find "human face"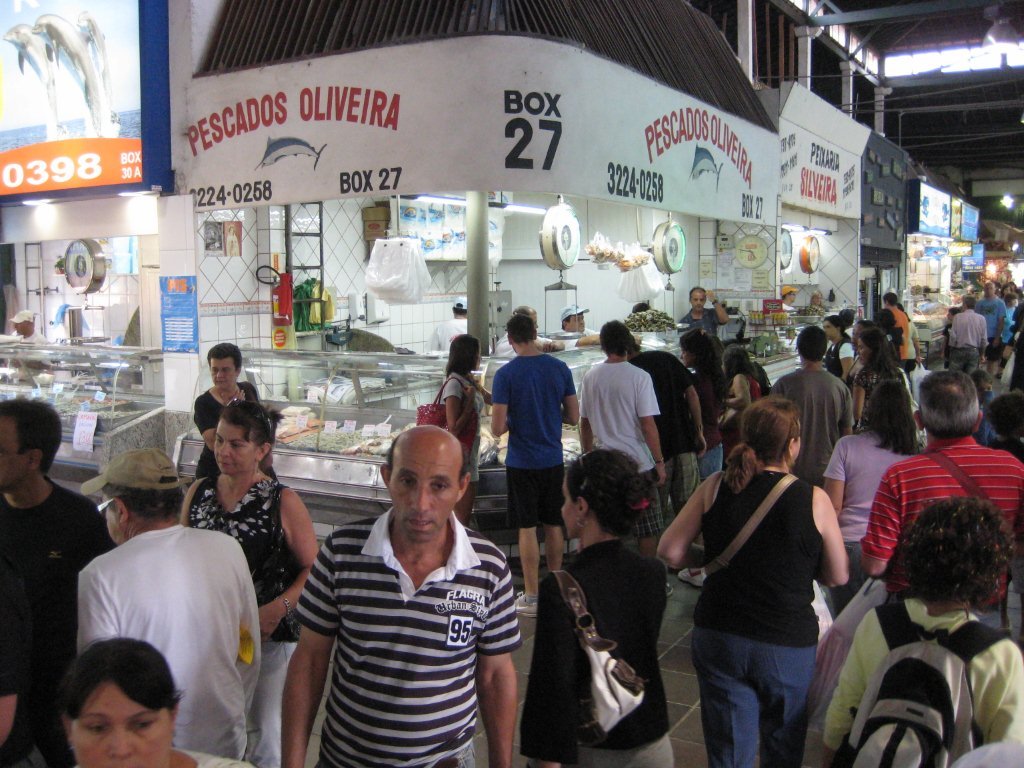
<region>103, 491, 118, 541</region>
